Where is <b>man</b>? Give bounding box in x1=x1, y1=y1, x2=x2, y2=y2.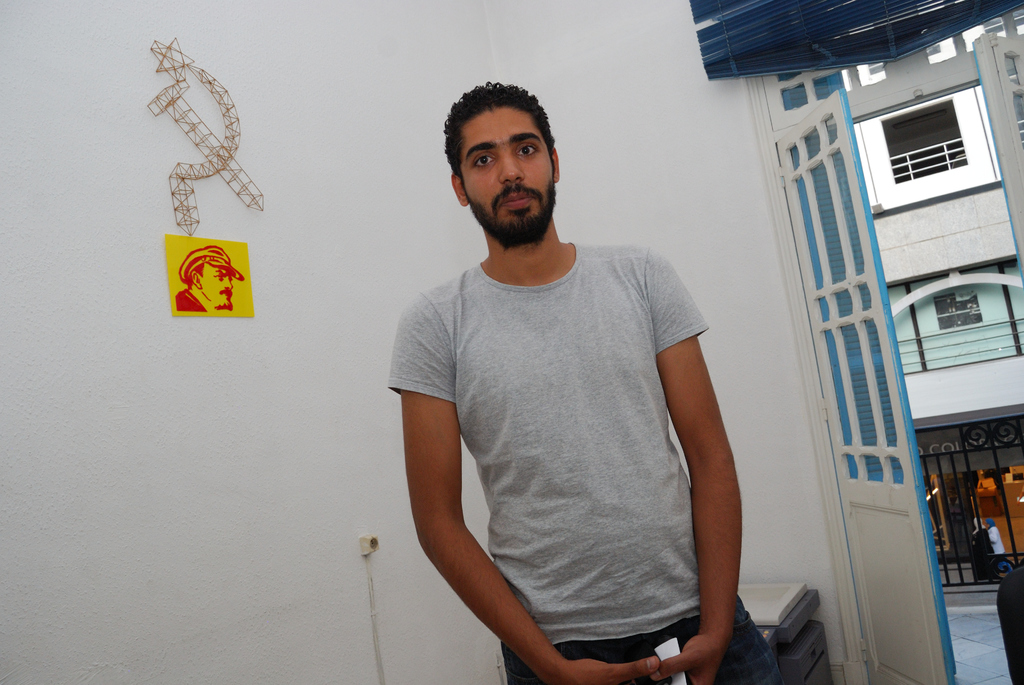
x1=348, y1=42, x2=772, y2=684.
